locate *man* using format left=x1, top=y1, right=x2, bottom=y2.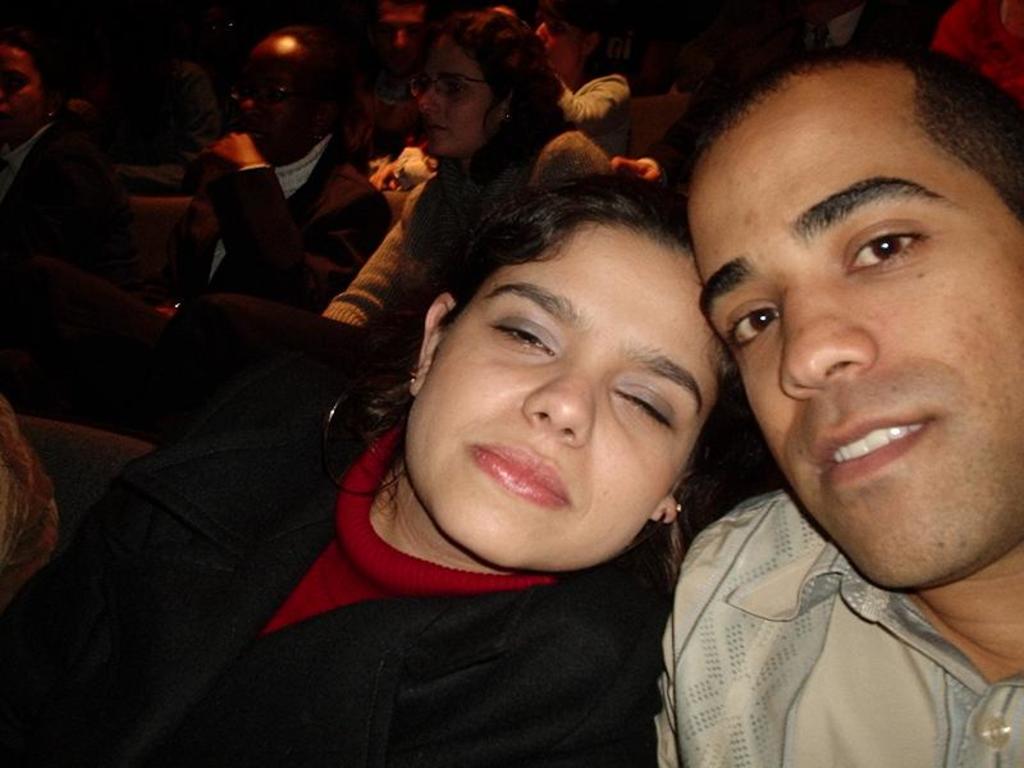
left=630, top=54, right=1023, bottom=749.
